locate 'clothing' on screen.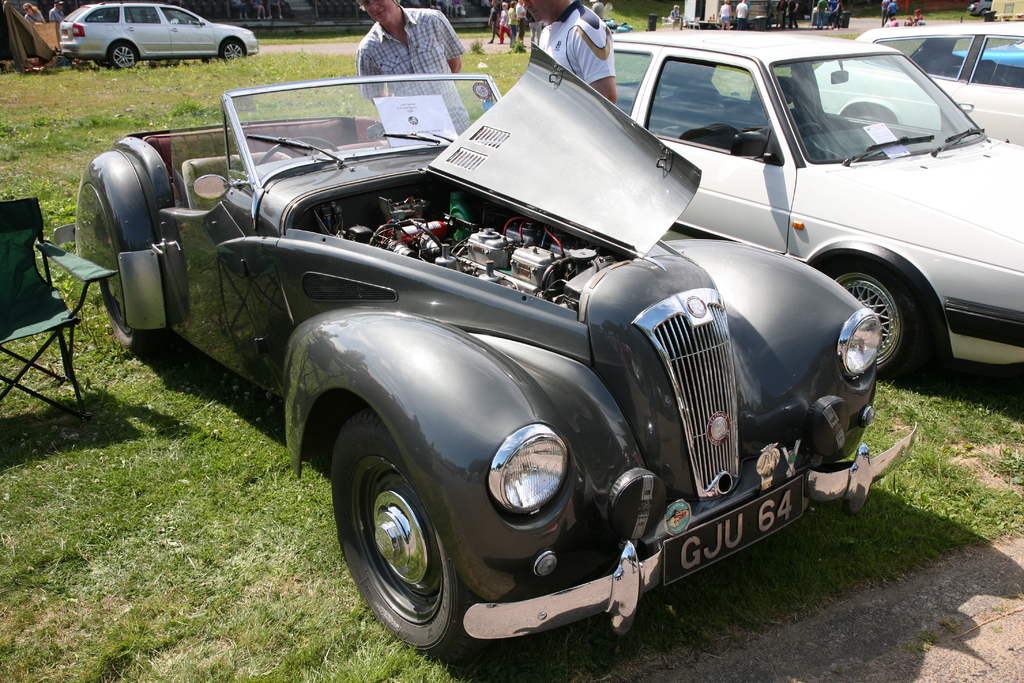
On screen at locate(356, 3, 474, 138).
